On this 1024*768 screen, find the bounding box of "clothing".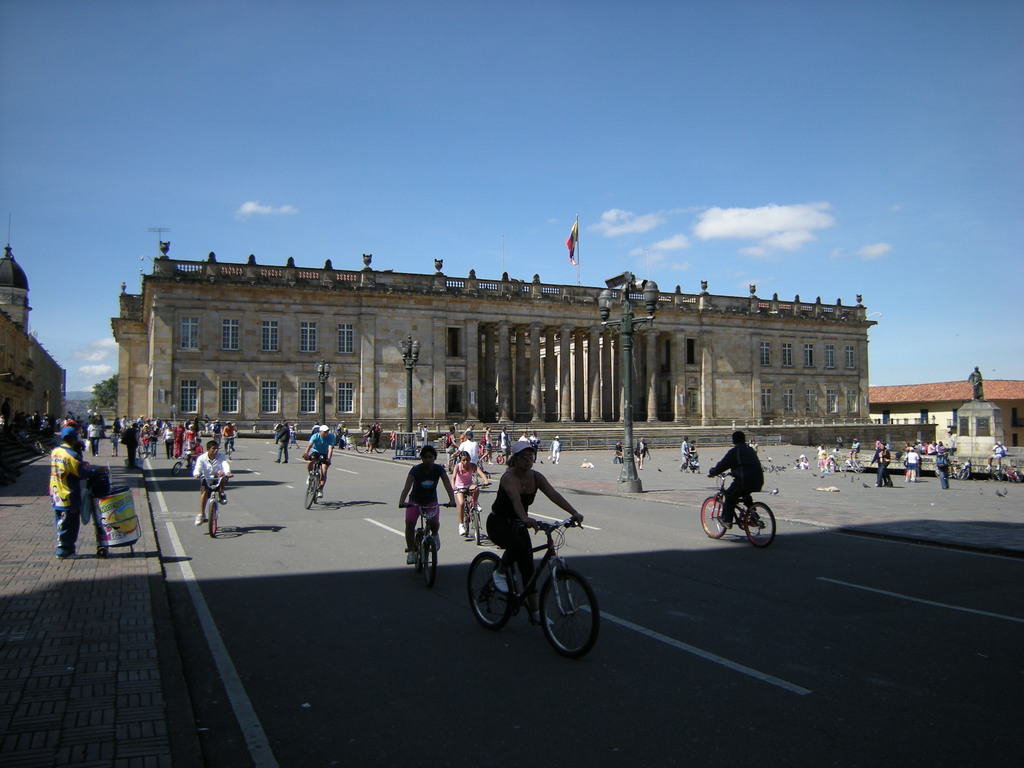
Bounding box: (left=819, top=451, right=828, bottom=472).
